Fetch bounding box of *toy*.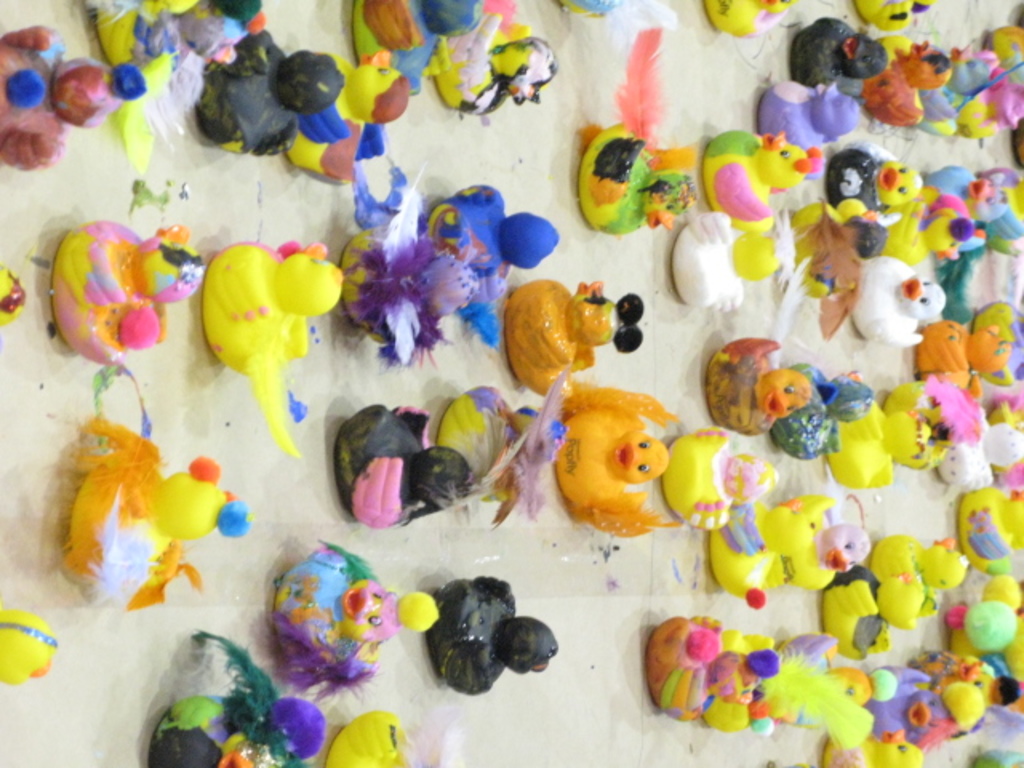
Bbox: (757,80,861,178).
